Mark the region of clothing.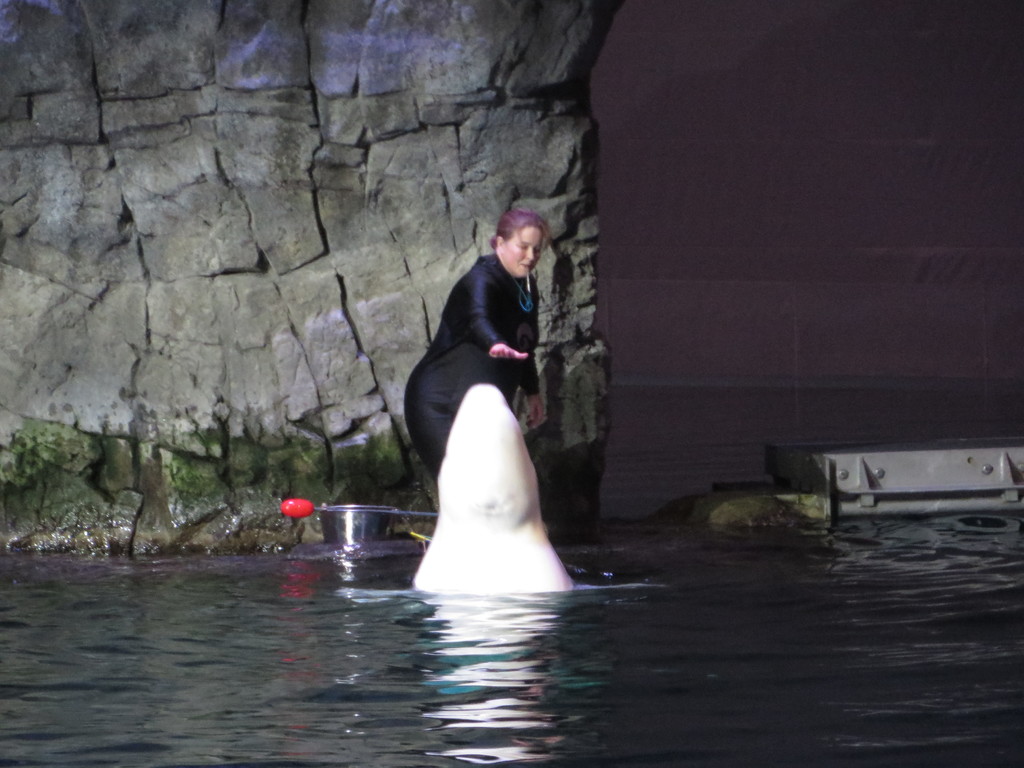
Region: box=[406, 253, 534, 490].
